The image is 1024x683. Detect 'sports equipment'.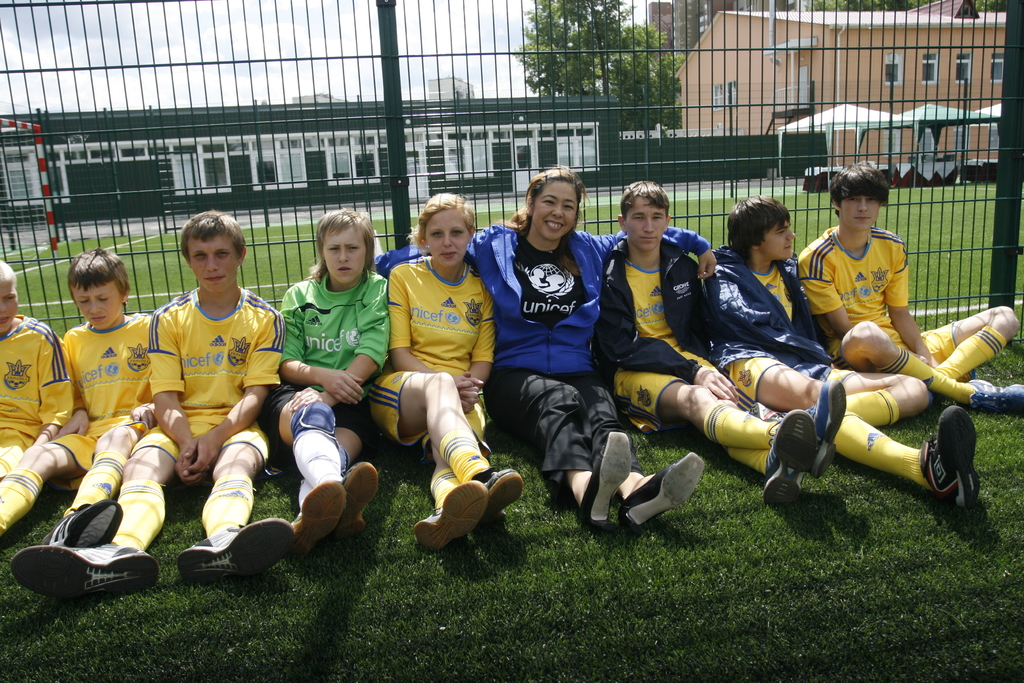
Detection: <box>918,401,976,507</box>.
